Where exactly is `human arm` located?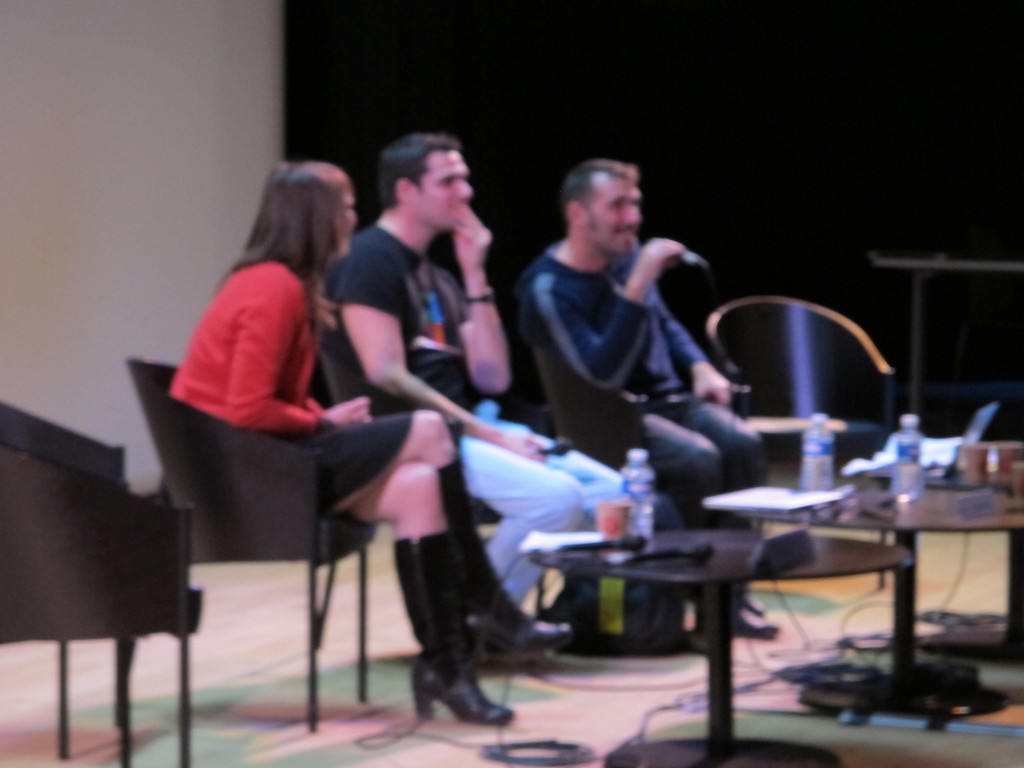
Its bounding box is region(324, 236, 553, 463).
